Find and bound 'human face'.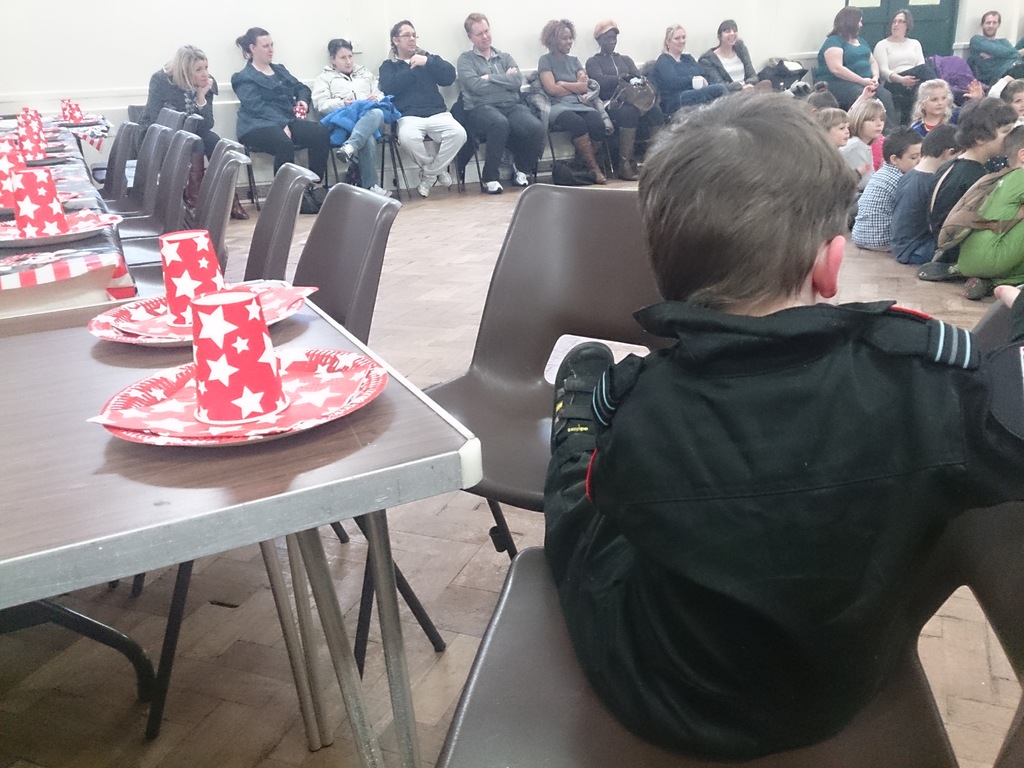
Bound: <bbox>475, 19, 491, 44</bbox>.
